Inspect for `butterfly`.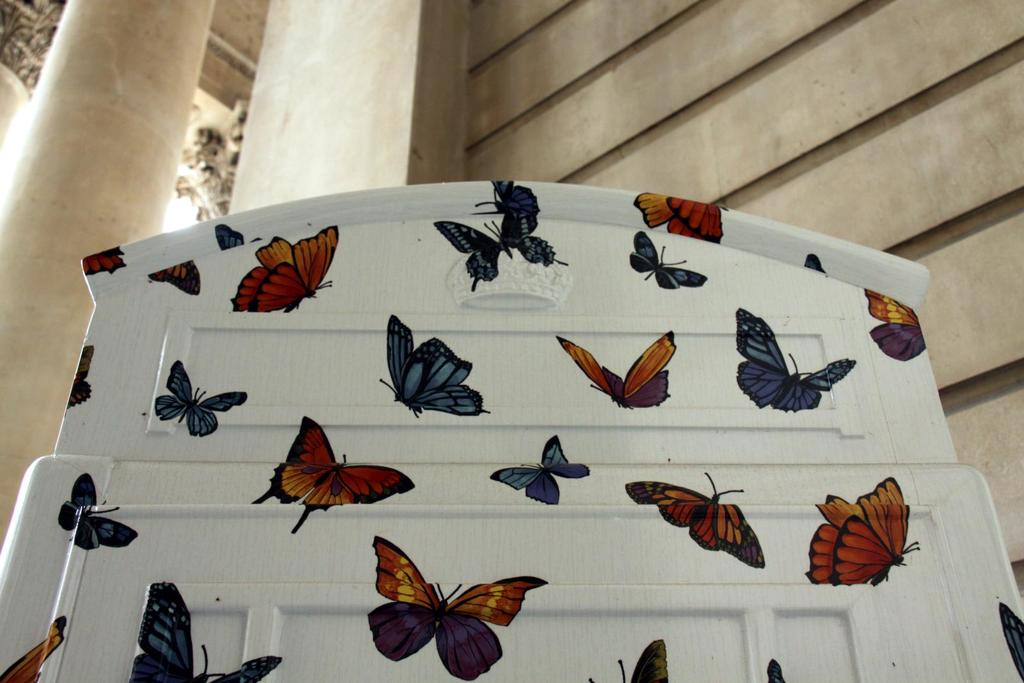
Inspection: region(250, 412, 413, 533).
